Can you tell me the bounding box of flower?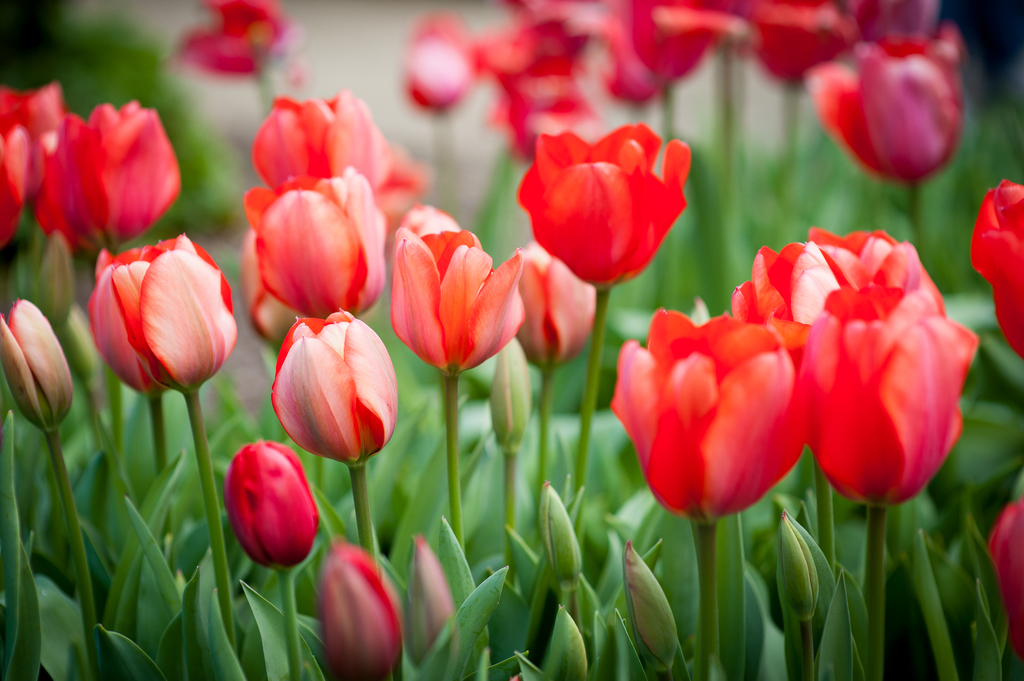
box(0, 298, 77, 427).
